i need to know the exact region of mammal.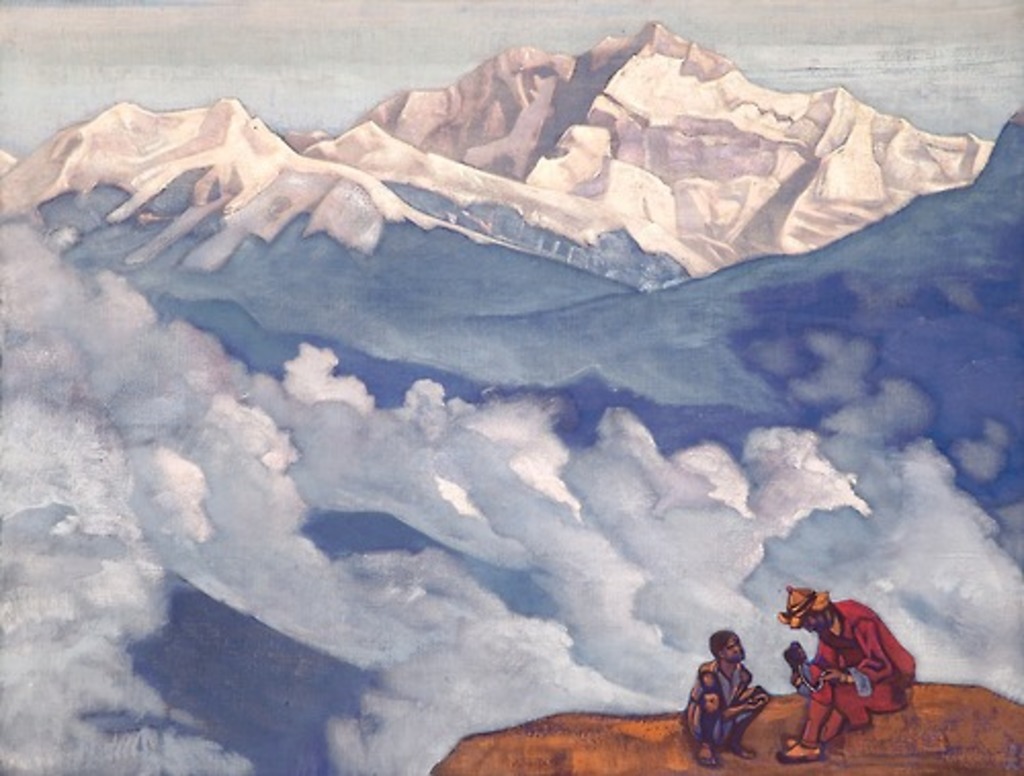
Region: 786:641:827:698.
